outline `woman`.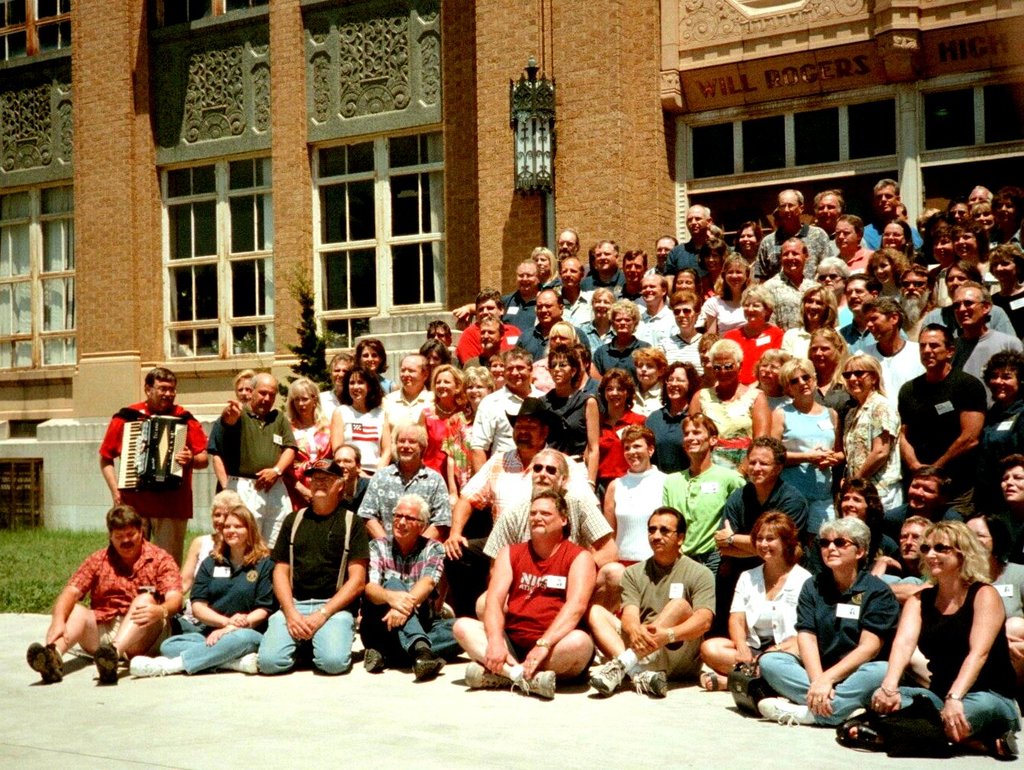
Outline: l=330, t=368, r=393, b=486.
